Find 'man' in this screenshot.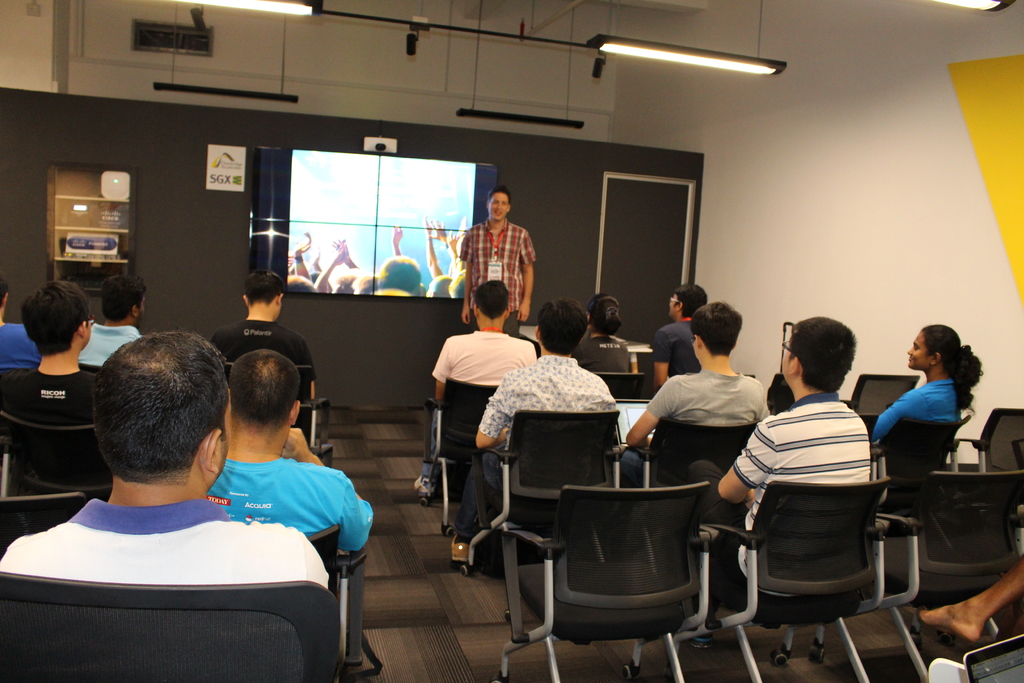
The bounding box for 'man' is pyautogui.locateOnScreen(447, 293, 621, 567).
